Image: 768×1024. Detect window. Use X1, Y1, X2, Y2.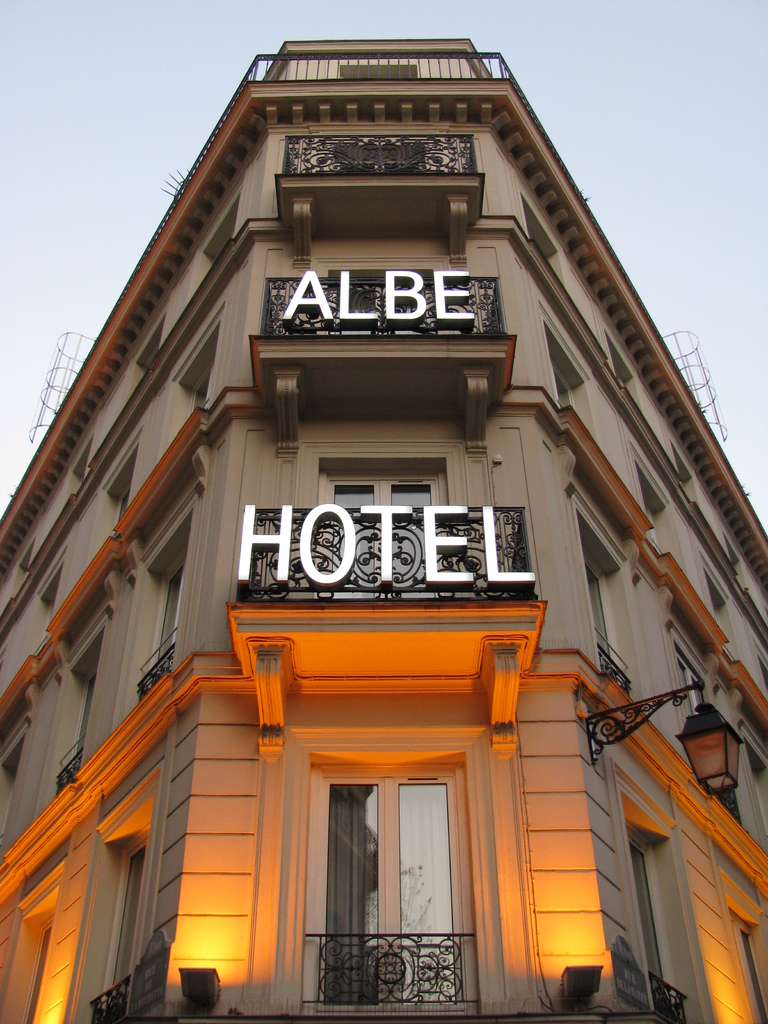
550, 358, 587, 435.
